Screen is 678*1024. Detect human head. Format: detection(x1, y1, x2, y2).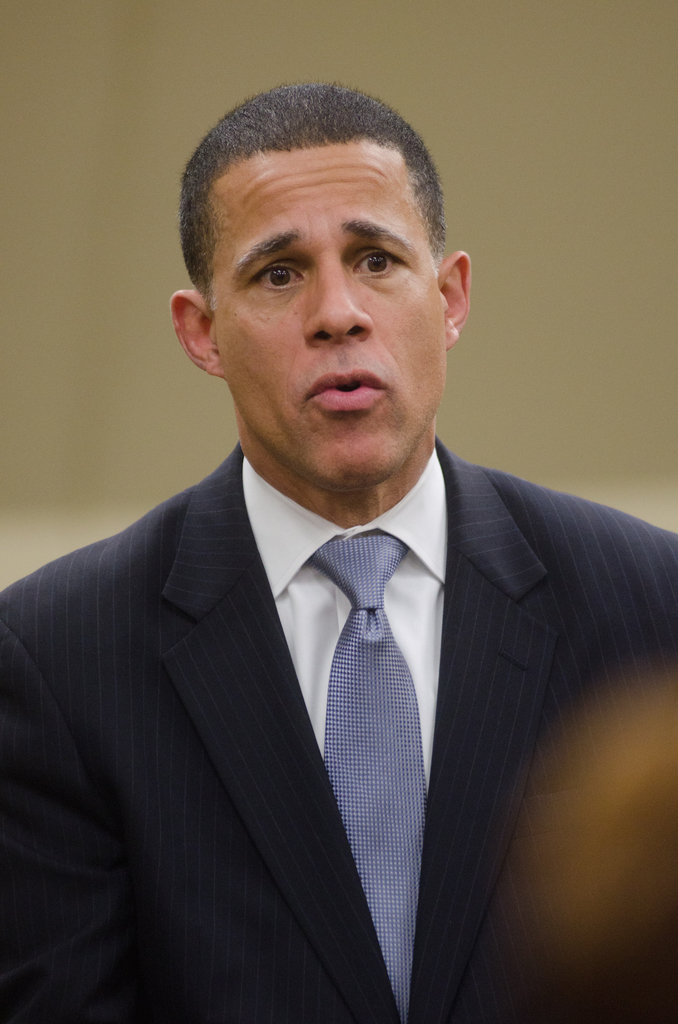
detection(177, 82, 454, 514).
